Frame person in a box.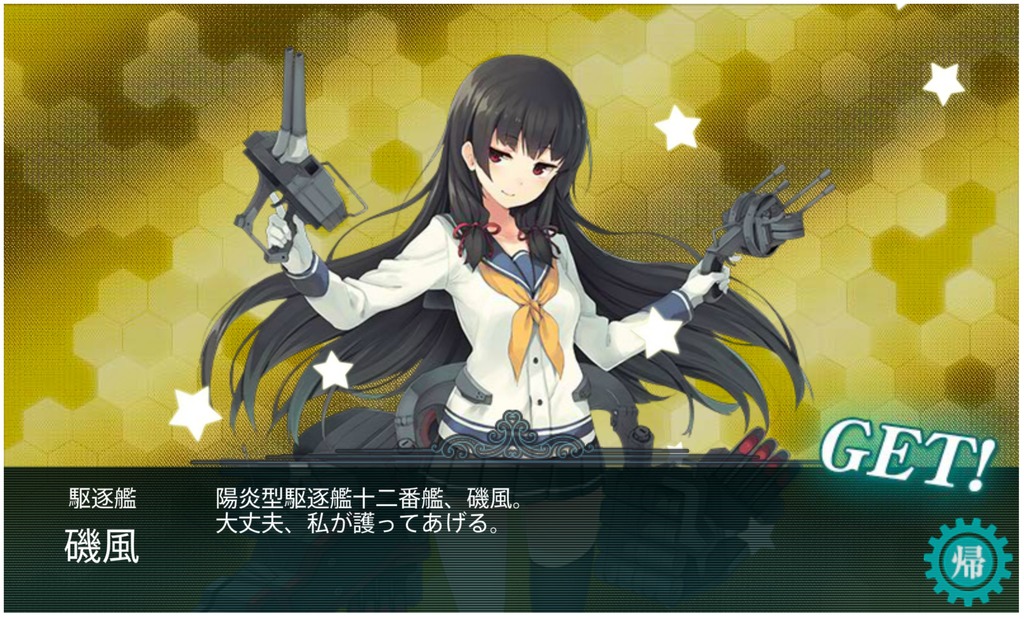
236, 42, 773, 608.
